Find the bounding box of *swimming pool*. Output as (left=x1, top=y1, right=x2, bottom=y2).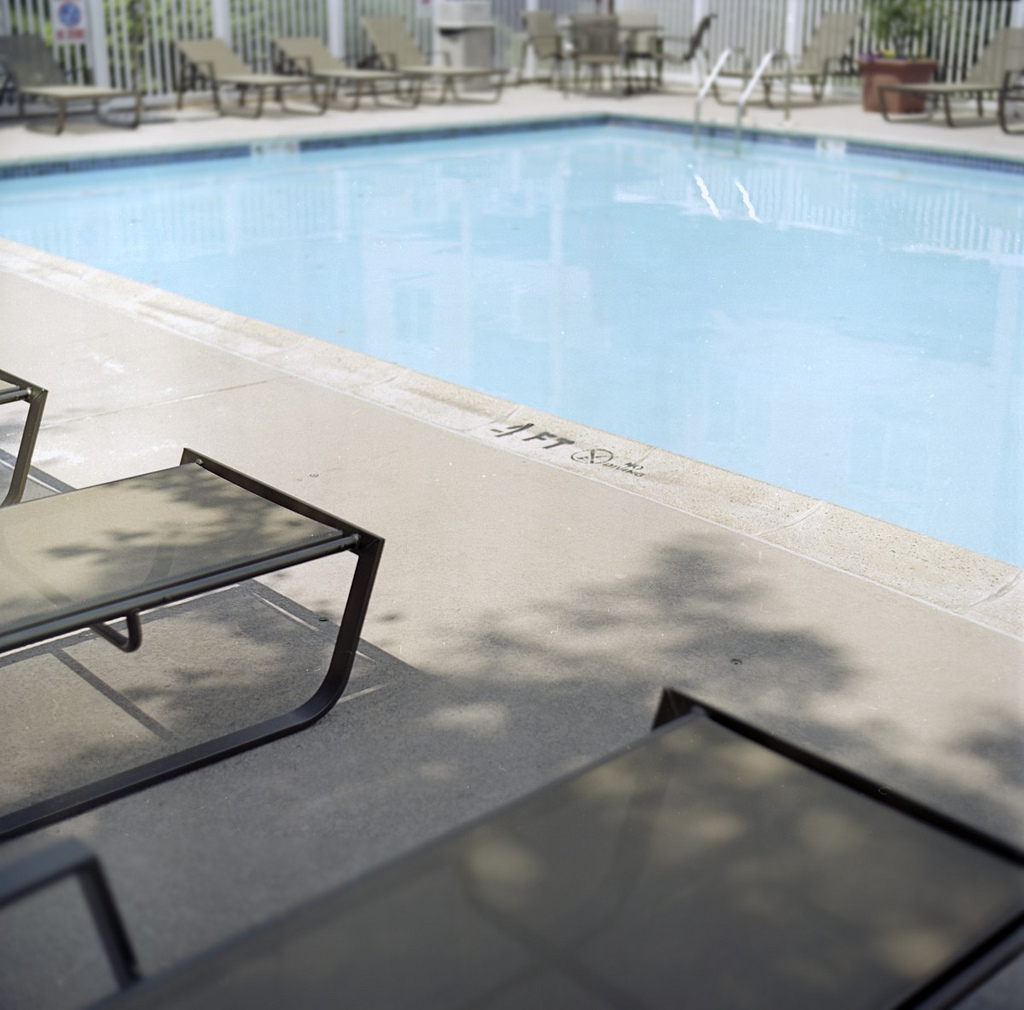
(left=6, top=88, right=1016, bottom=958).
